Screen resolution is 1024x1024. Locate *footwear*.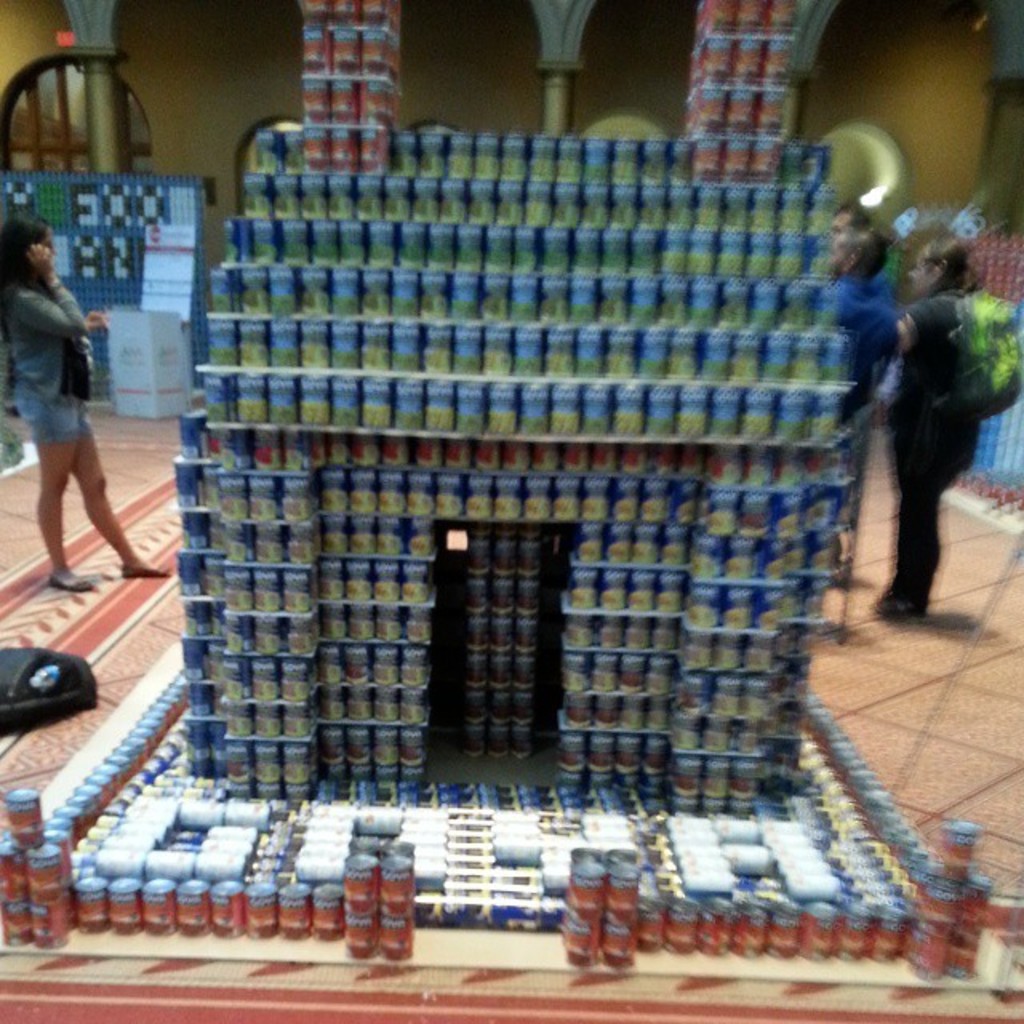
box(874, 587, 928, 621).
